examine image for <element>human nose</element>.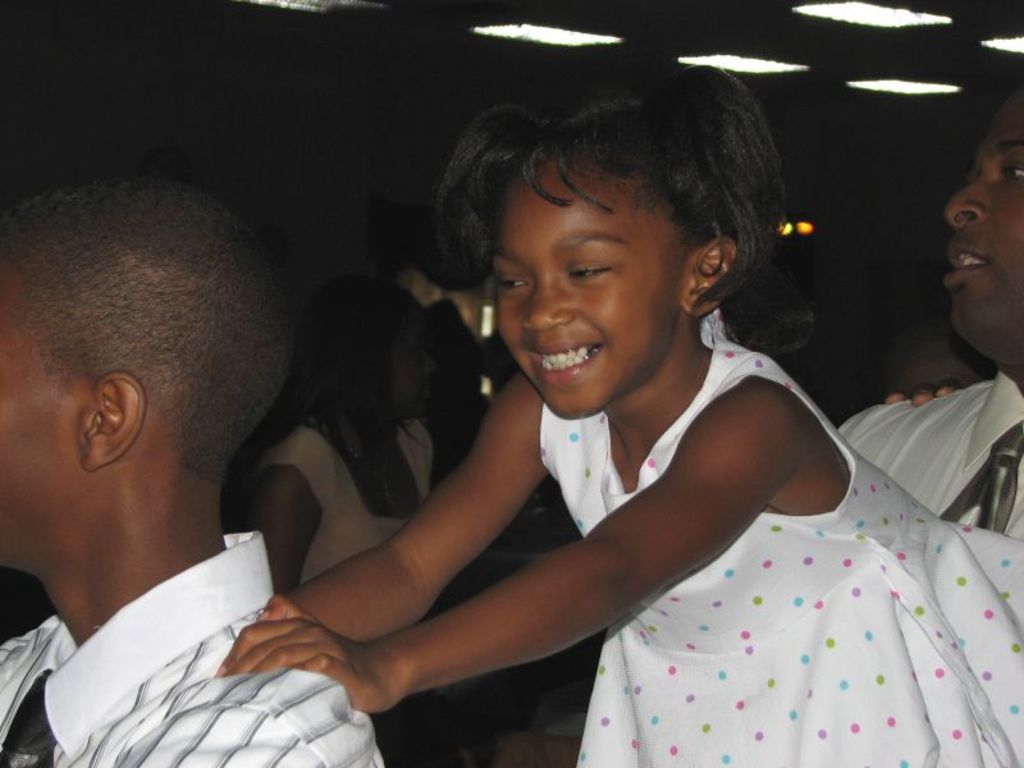
Examination result: x1=947, y1=178, x2=983, y2=228.
